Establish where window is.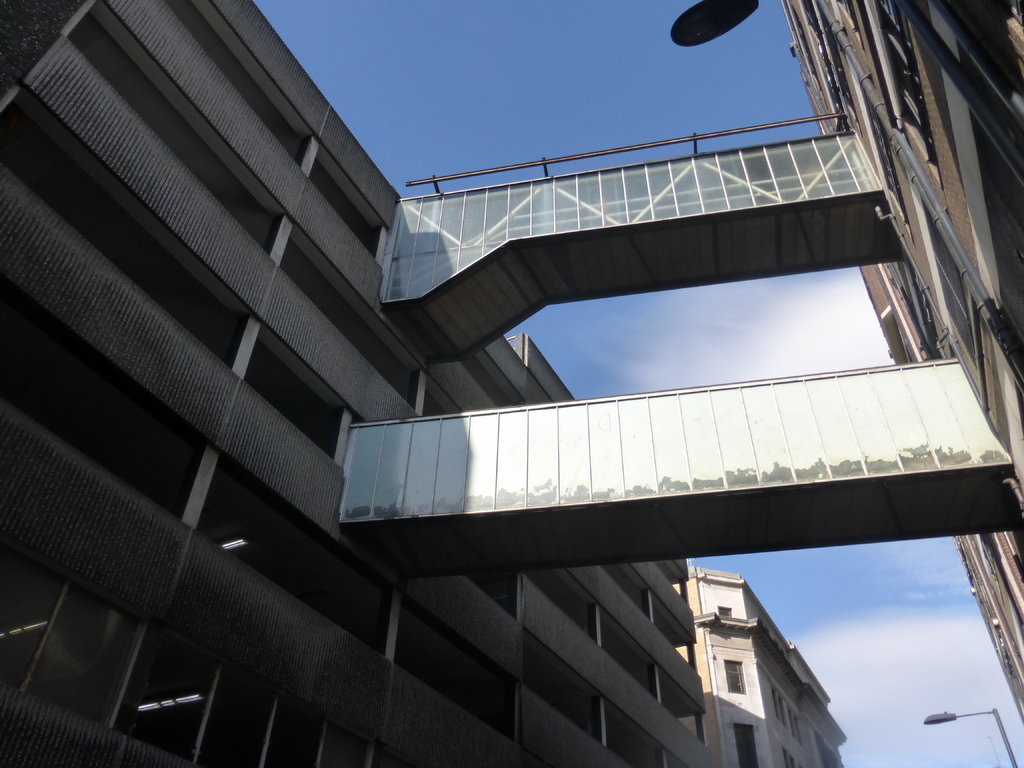
Established at BBox(721, 605, 737, 616).
